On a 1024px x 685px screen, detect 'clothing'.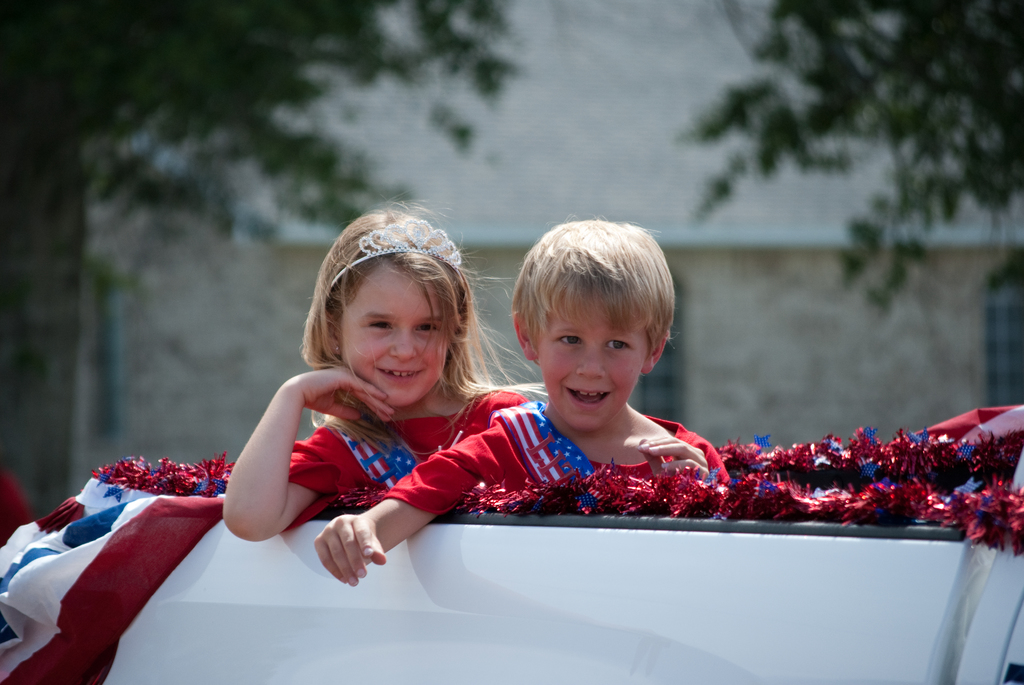
x1=282 y1=383 x2=527 y2=534.
